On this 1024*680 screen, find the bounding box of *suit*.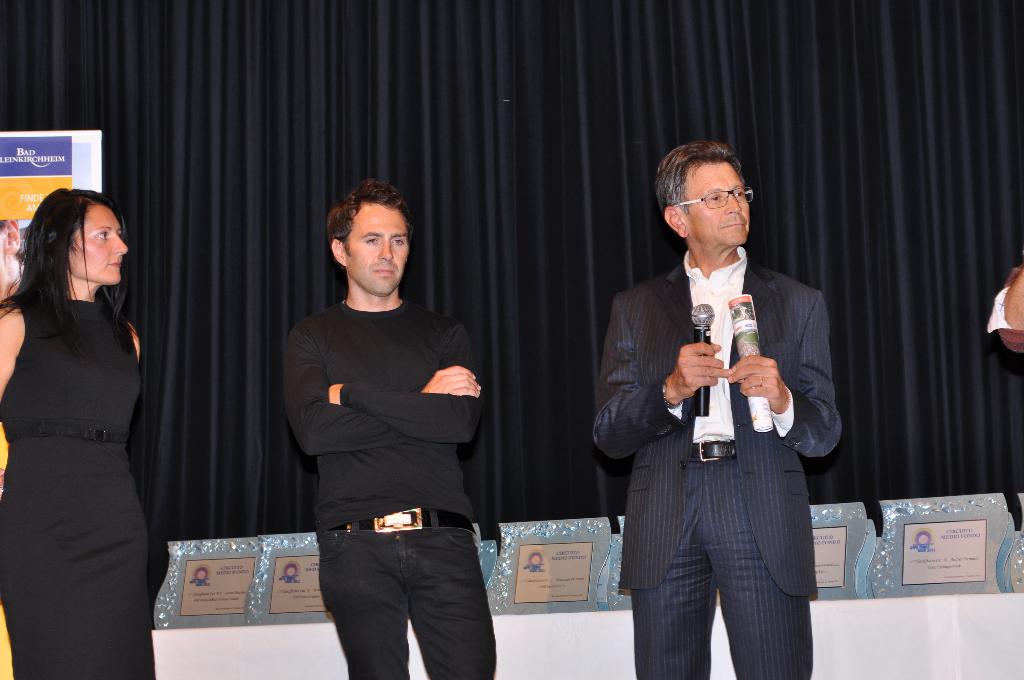
Bounding box: (left=273, top=233, right=508, bottom=670).
